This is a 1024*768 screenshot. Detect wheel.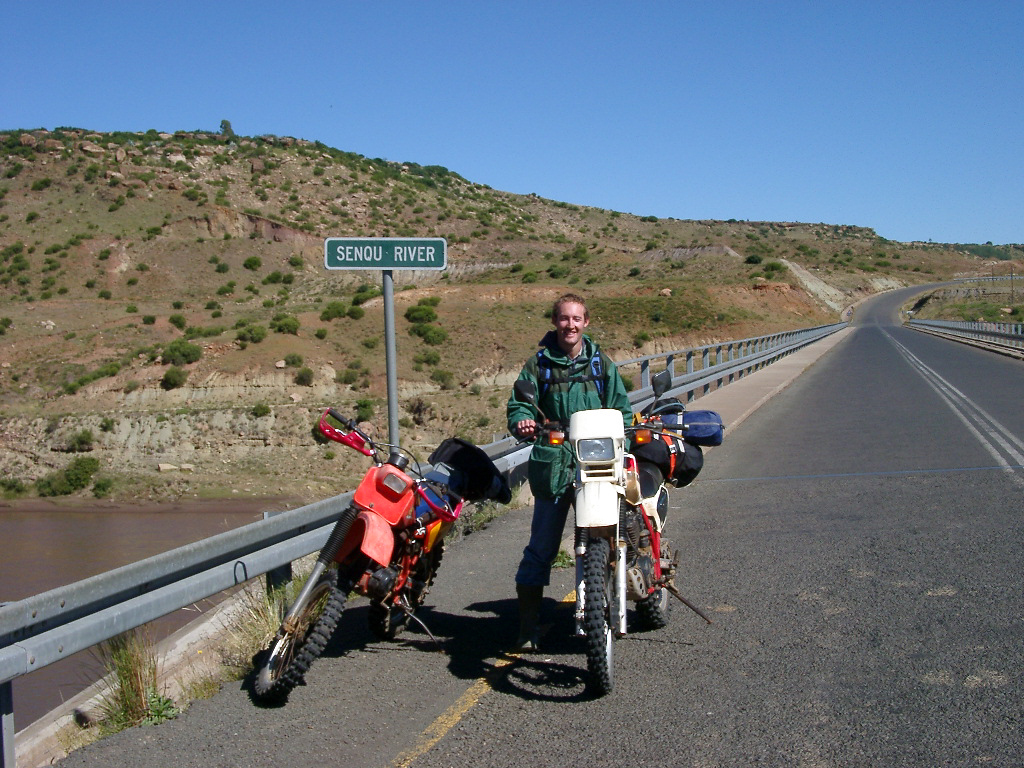
left=633, top=518, right=674, bottom=629.
